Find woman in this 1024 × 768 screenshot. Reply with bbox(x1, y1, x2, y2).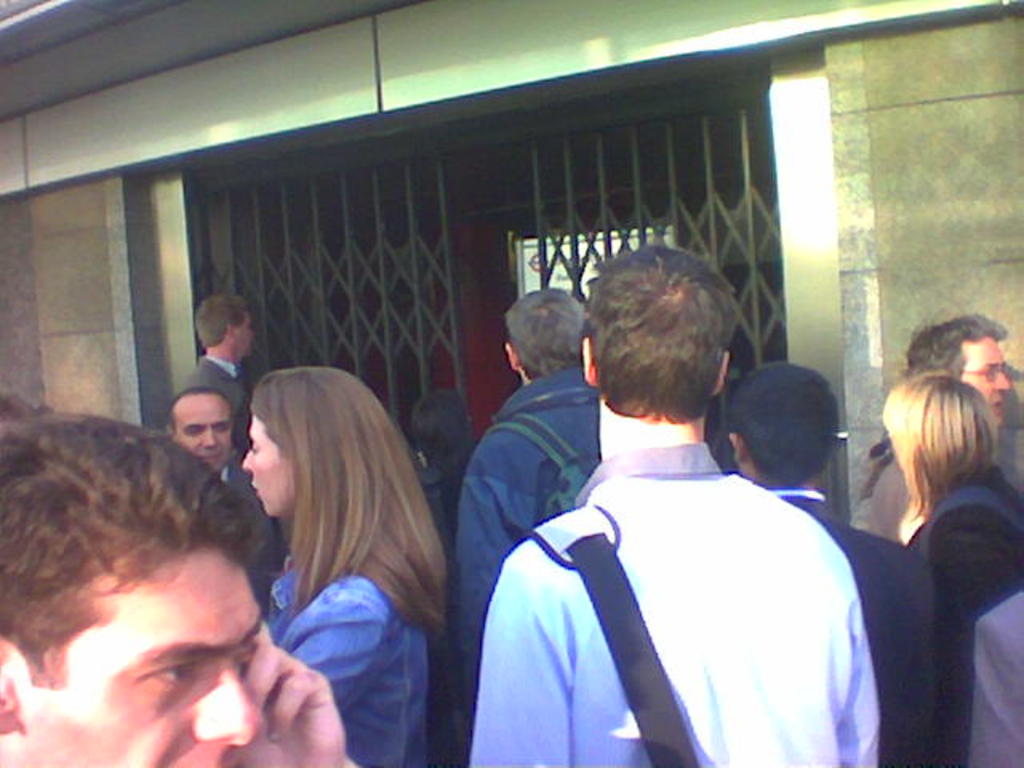
bbox(237, 362, 456, 765).
